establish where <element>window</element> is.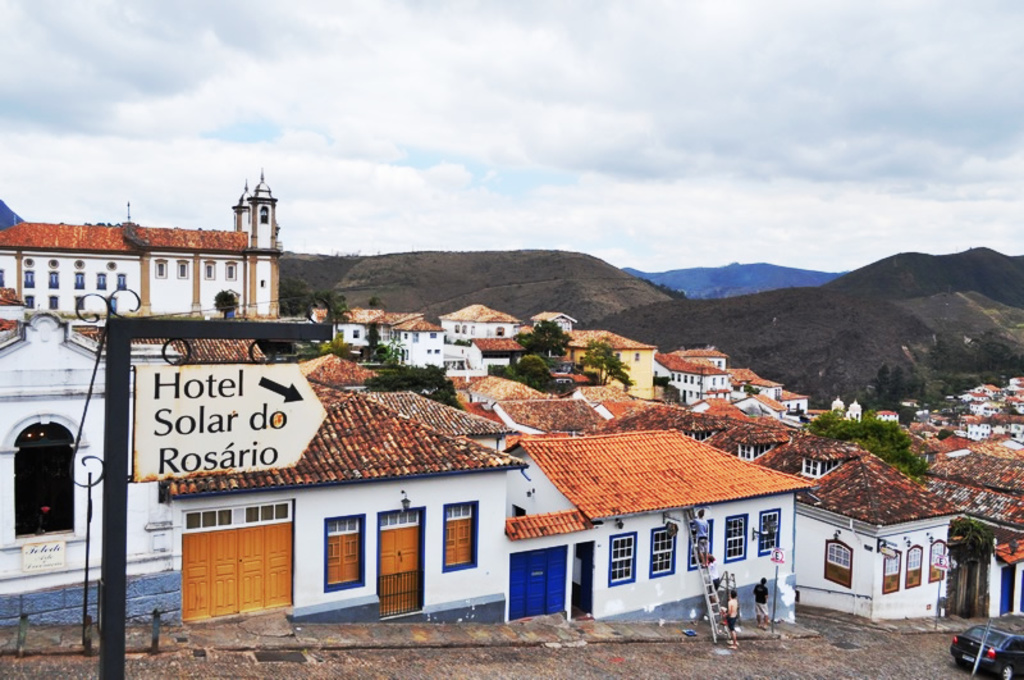
Established at rect(712, 376, 719, 385).
